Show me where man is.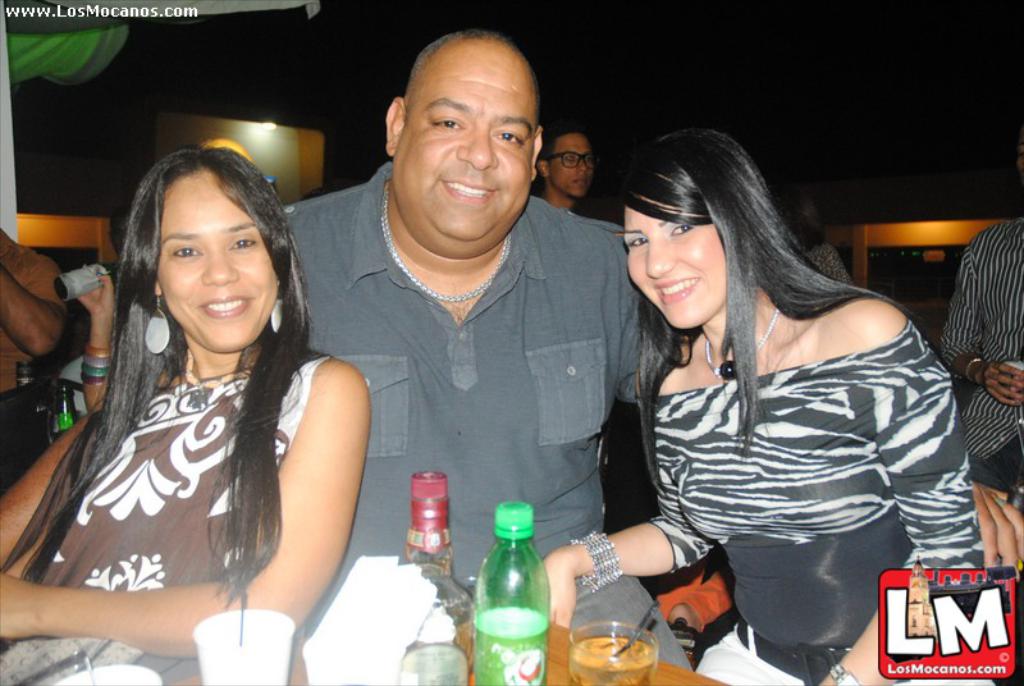
man is at l=0, t=31, r=1023, b=685.
